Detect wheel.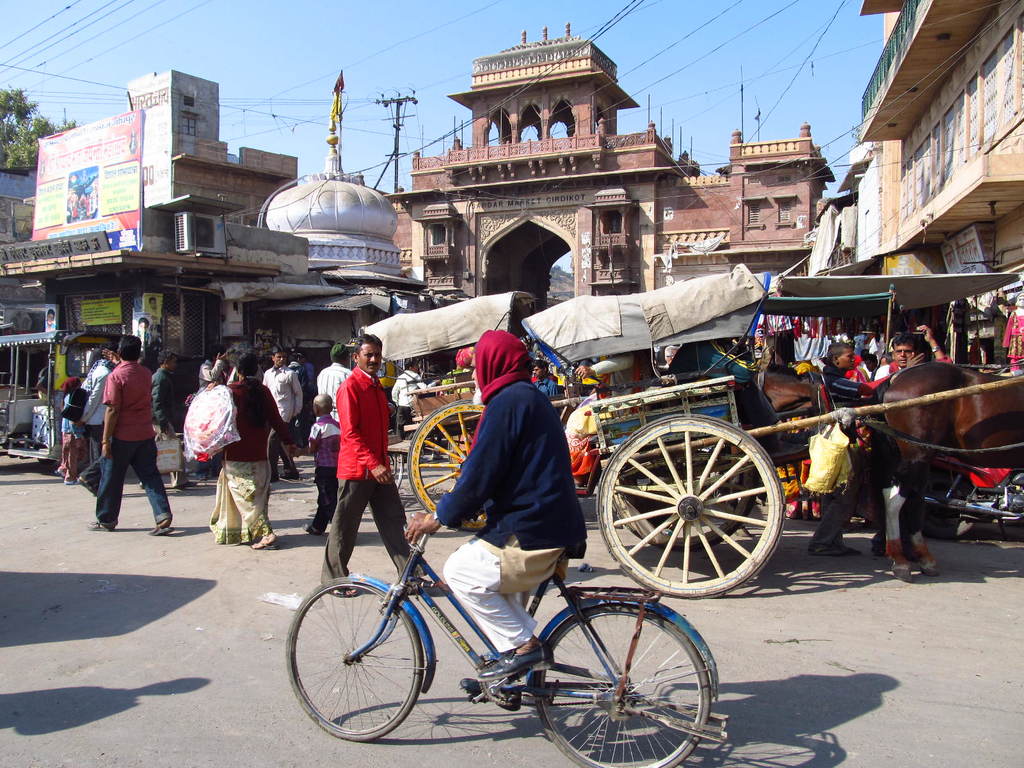
Detected at locate(409, 400, 488, 532).
